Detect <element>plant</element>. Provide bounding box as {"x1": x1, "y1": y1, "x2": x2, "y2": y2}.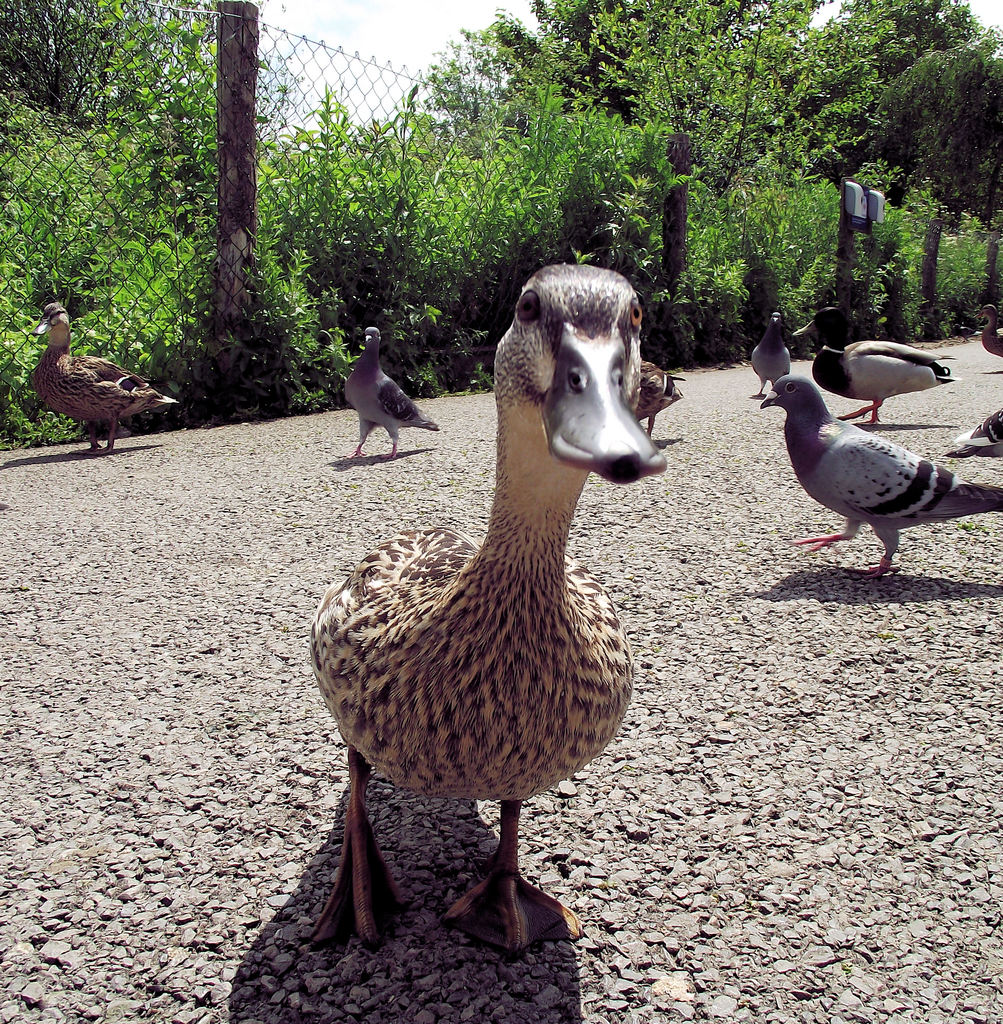
{"x1": 99, "y1": 195, "x2": 353, "y2": 422}.
